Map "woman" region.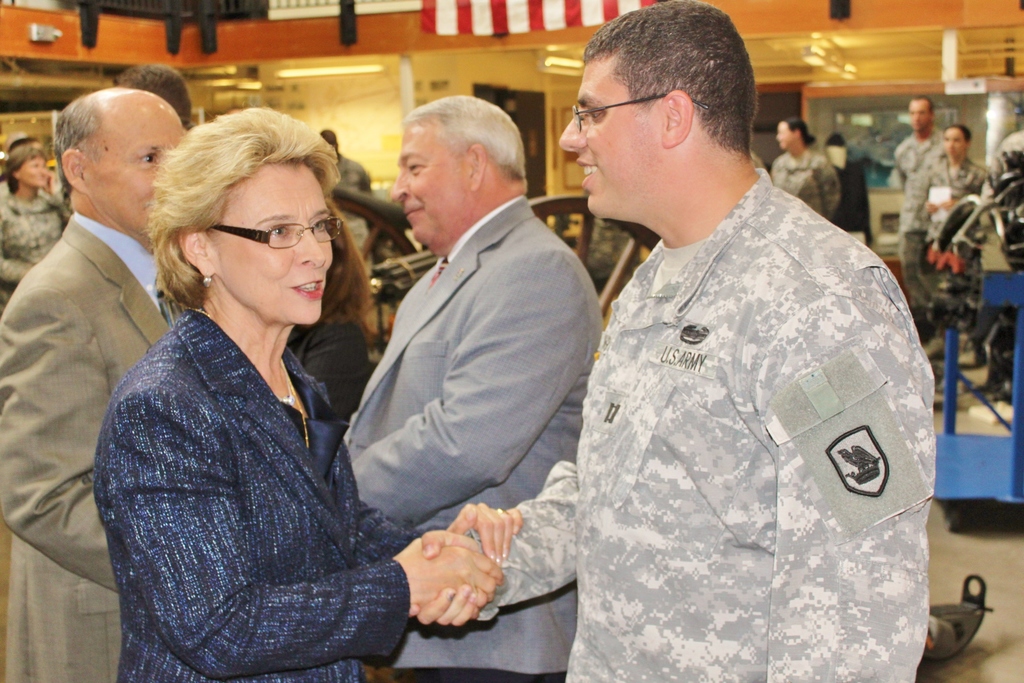
Mapped to BBox(0, 144, 71, 311).
